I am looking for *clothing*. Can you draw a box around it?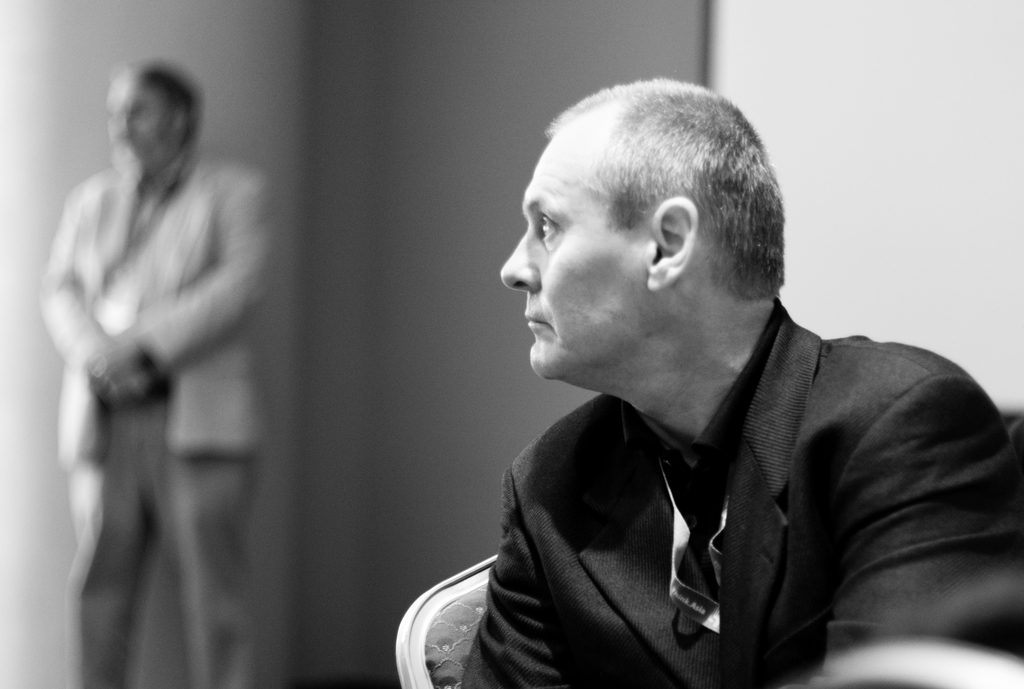
Sure, the bounding box is select_region(465, 301, 1023, 688).
